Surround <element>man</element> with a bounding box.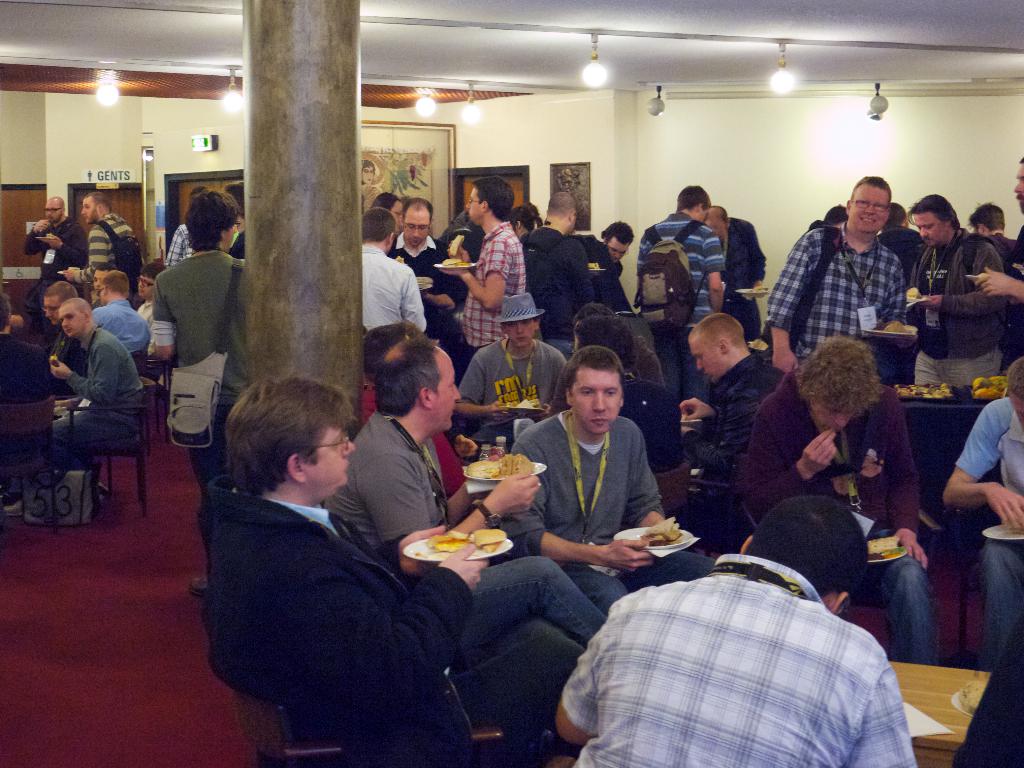
region(518, 192, 593, 360).
